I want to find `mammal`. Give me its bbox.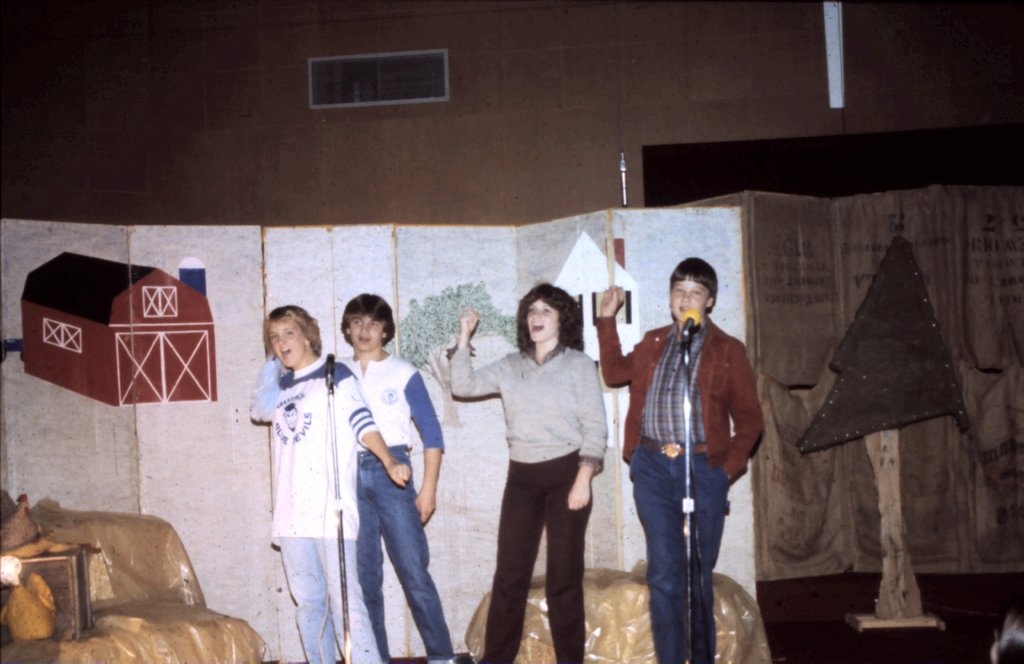
[x1=451, y1=282, x2=609, y2=663].
